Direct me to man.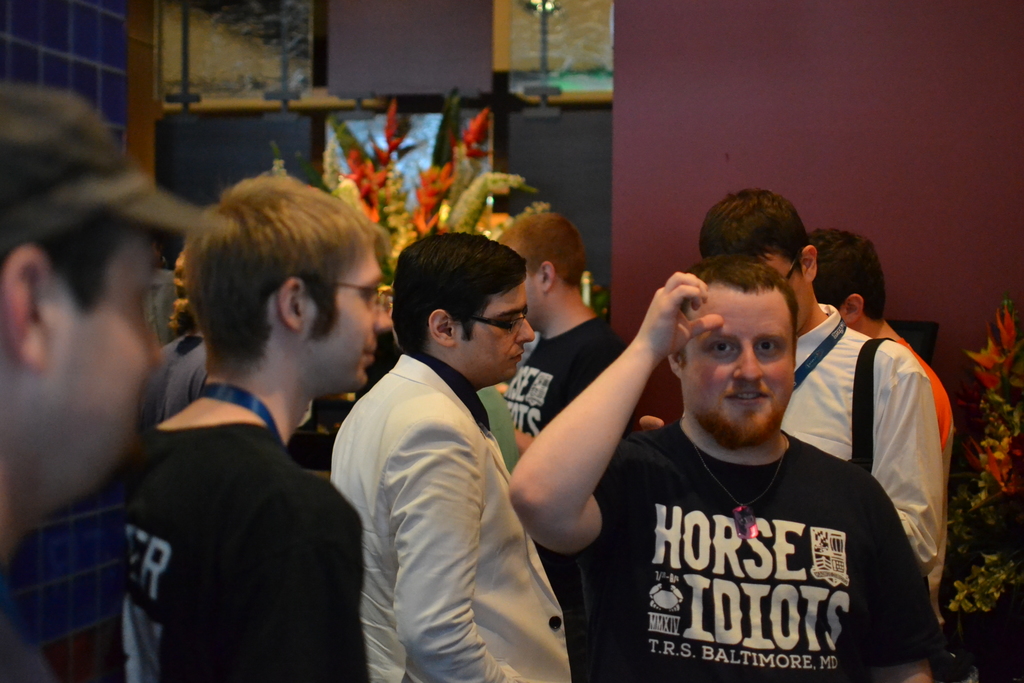
Direction: <region>801, 223, 957, 478</region>.
